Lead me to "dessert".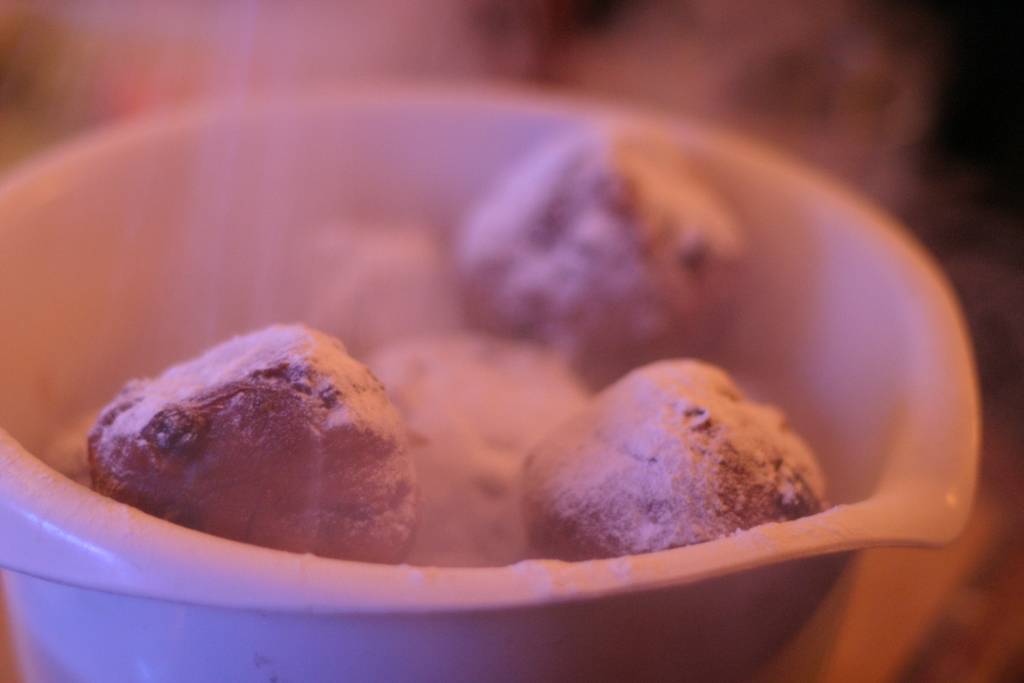
Lead to rect(431, 135, 726, 368).
